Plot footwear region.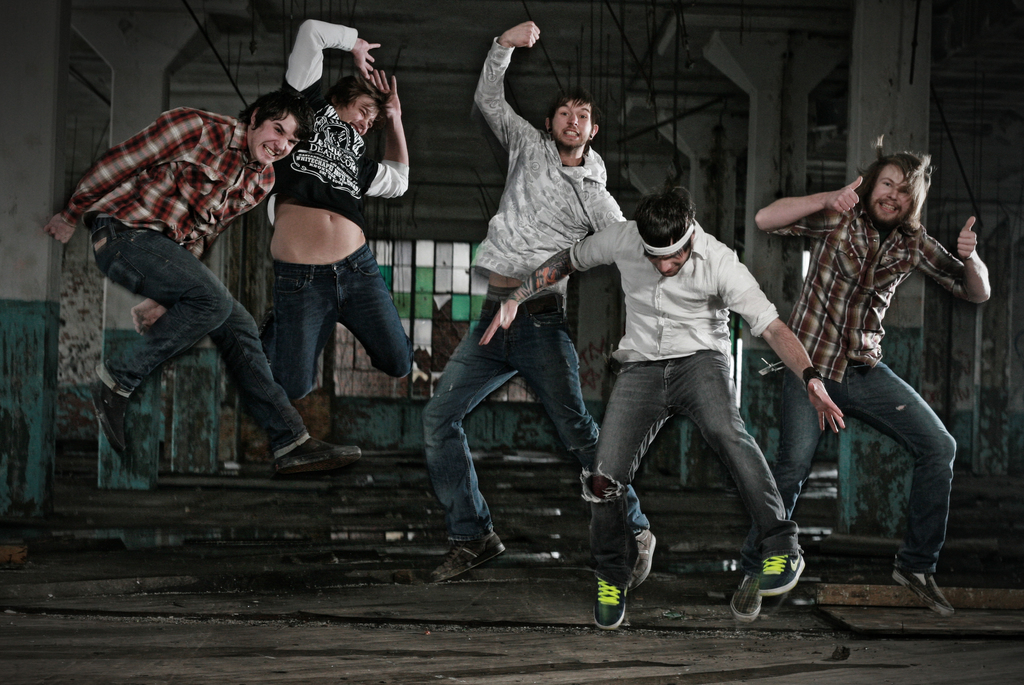
Plotted at <bbox>278, 435, 362, 473</bbox>.
